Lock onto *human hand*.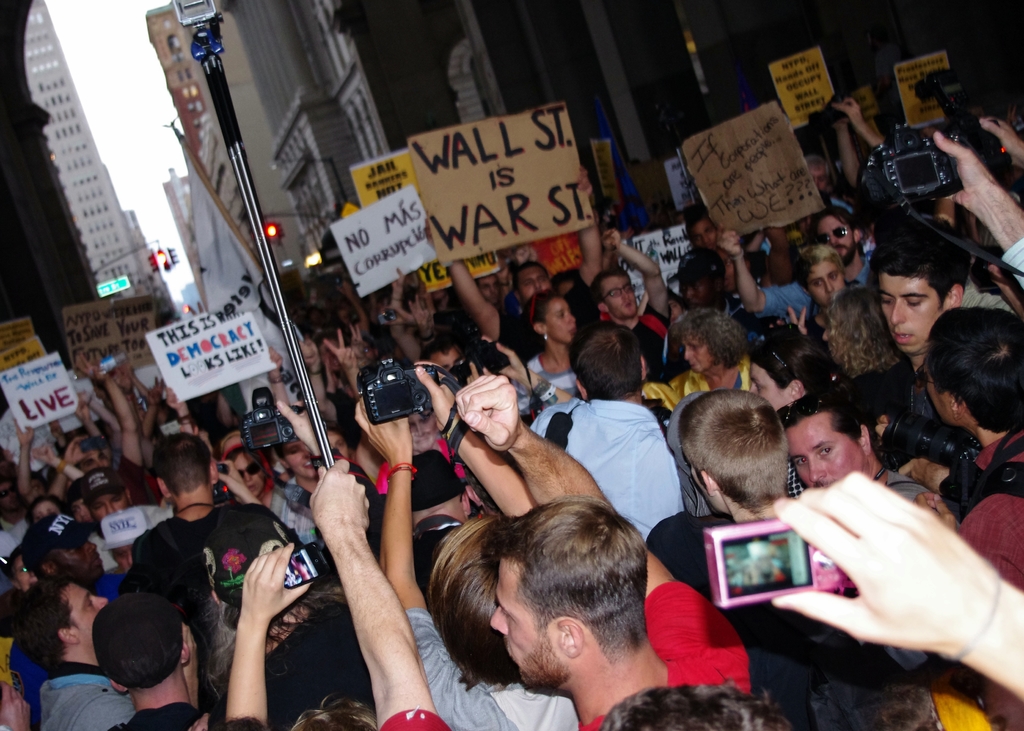
Locked: <region>980, 115, 1022, 162</region>.
